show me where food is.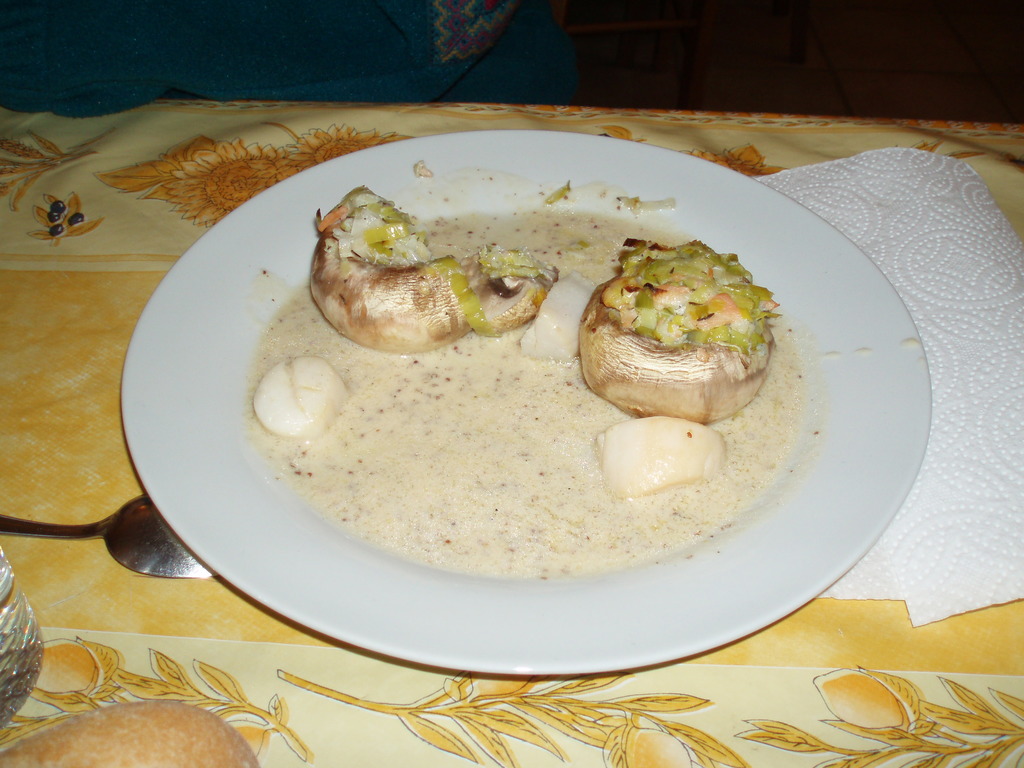
food is at [x1=242, y1=177, x2=817, y2=584].
